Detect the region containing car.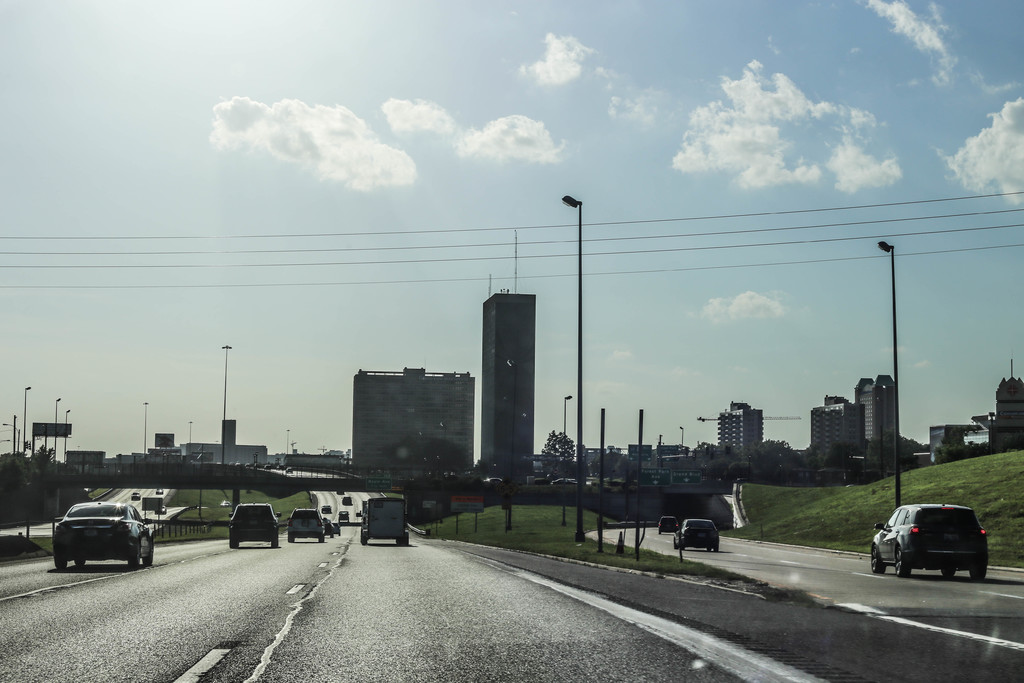
<box>870,494,988,578</box>.
